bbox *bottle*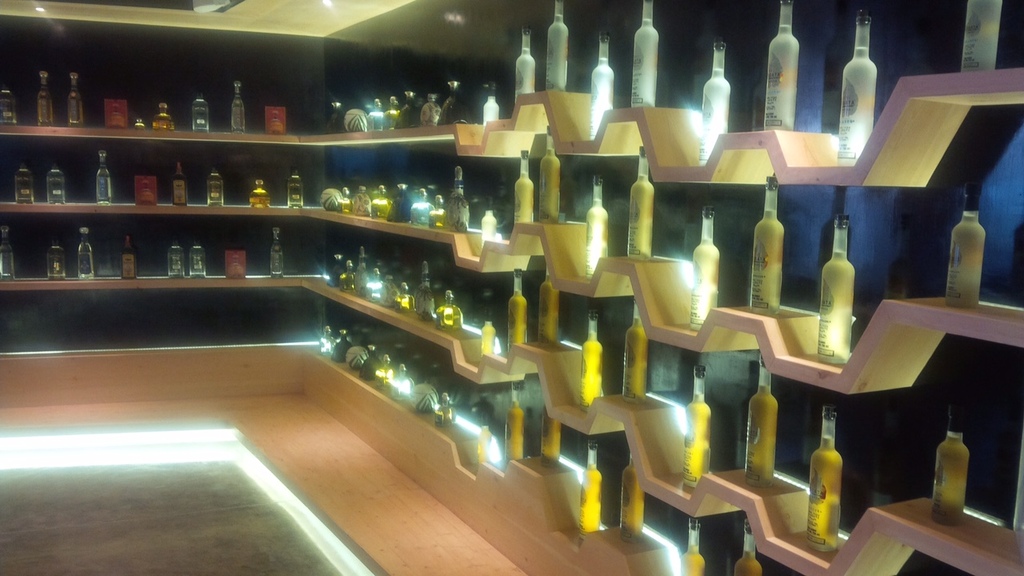
detection(188, 240, 207, 278)
